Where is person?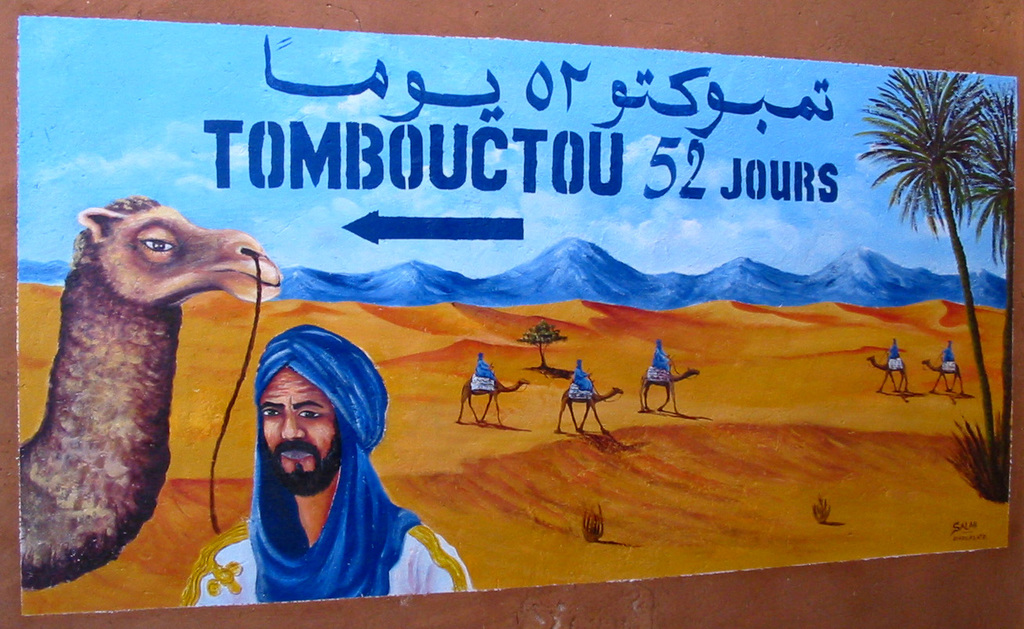
l=477, t=354, r=494, b=377.
